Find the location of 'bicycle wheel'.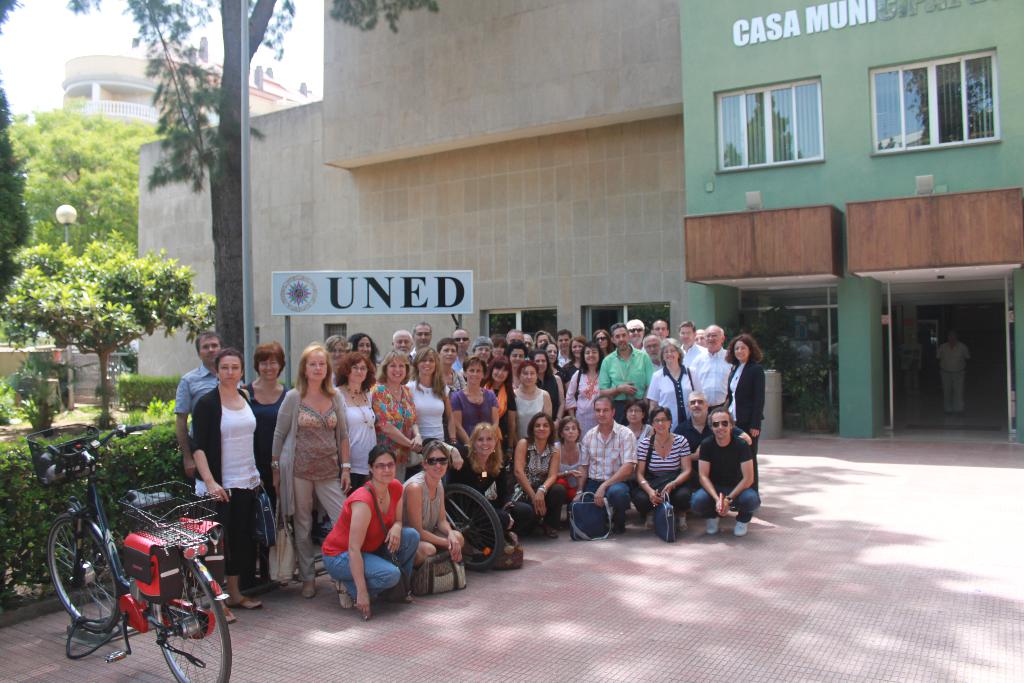
Location: [x1=153, y1=561, x2=232, y2=682].
